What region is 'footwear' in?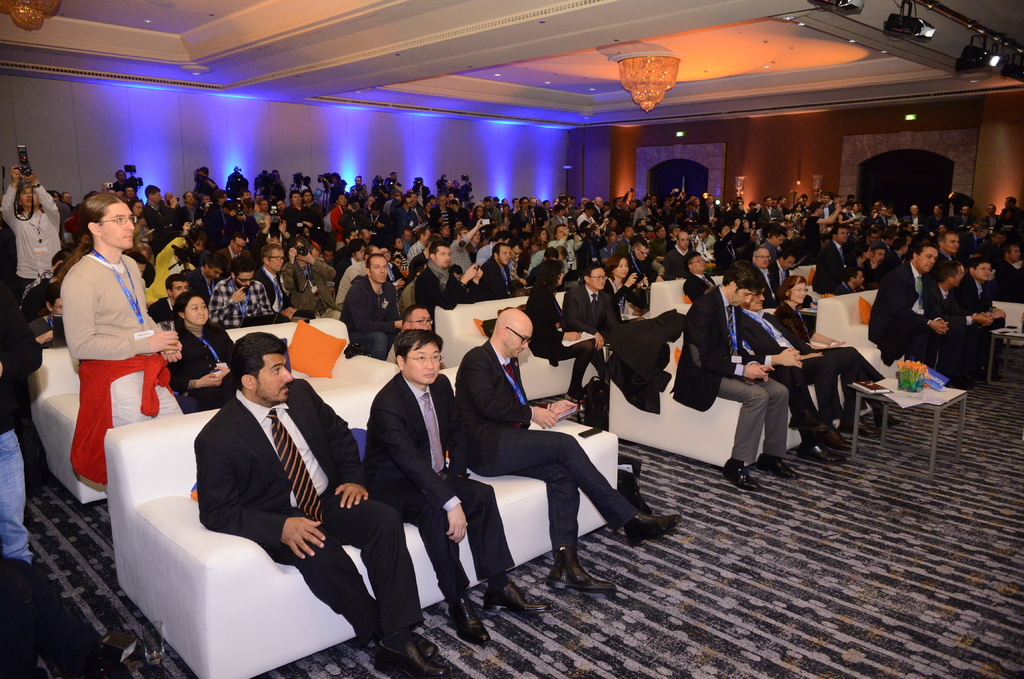
{"x1": 788, "y1": 408, "x2": 829, "y2": 430}.
